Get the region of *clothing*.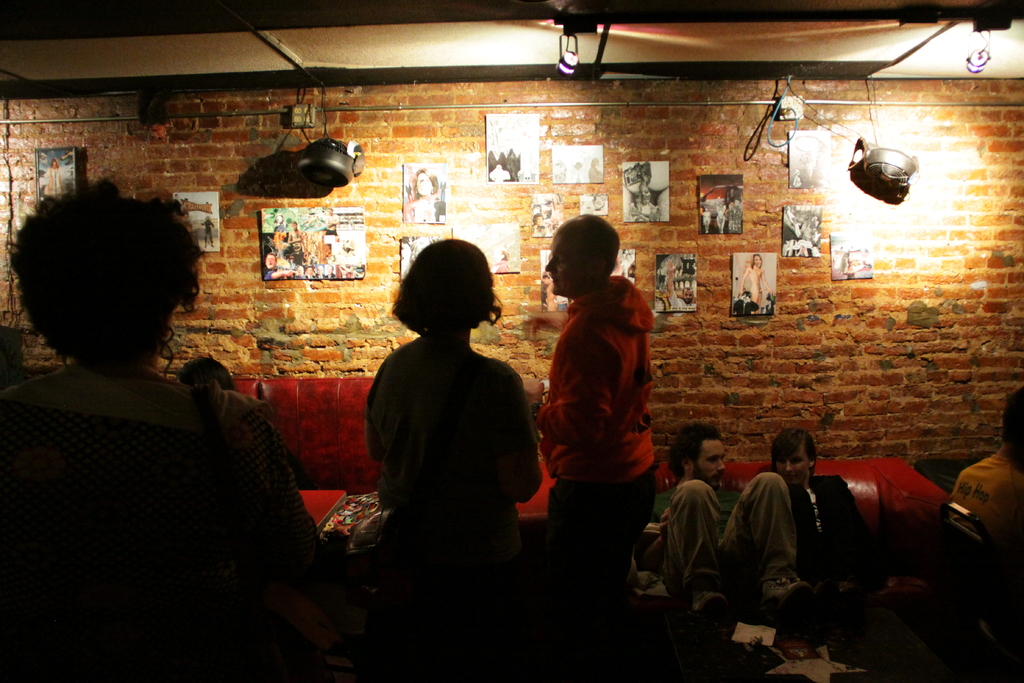
bbox(802, 467, 890, 650).
